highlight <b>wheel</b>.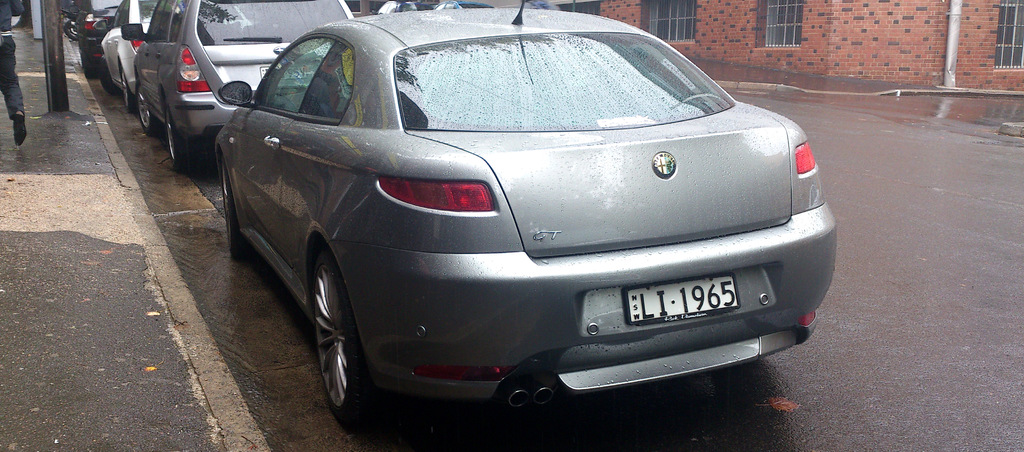
Highlighted region: box=[65, 19, 83, 40].
